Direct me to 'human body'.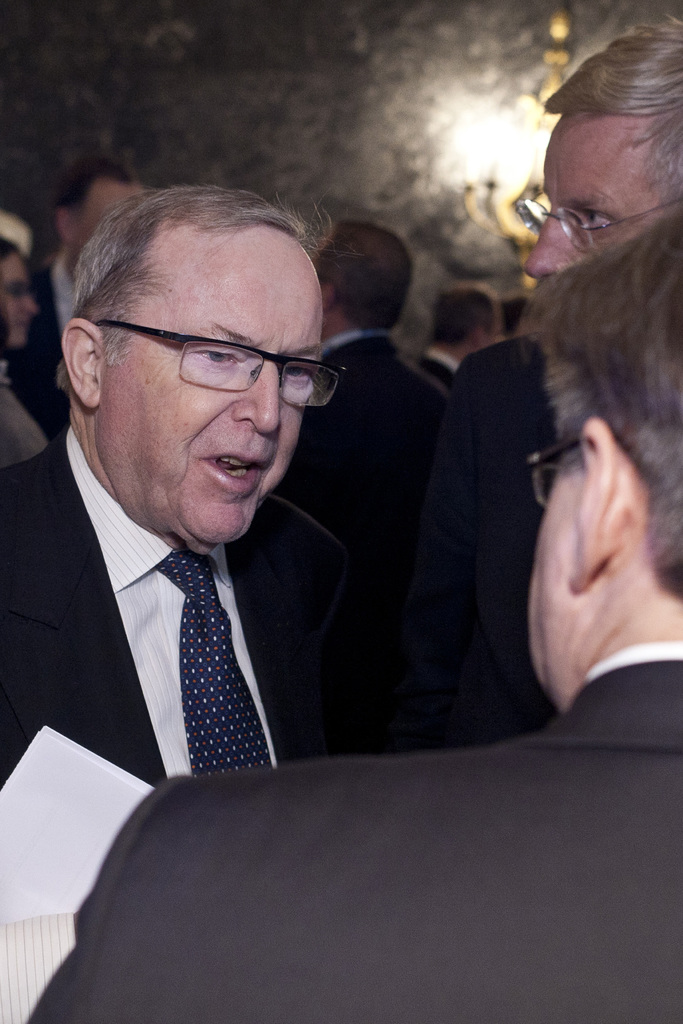
Direction: box(16, 638, 682, 1023).
